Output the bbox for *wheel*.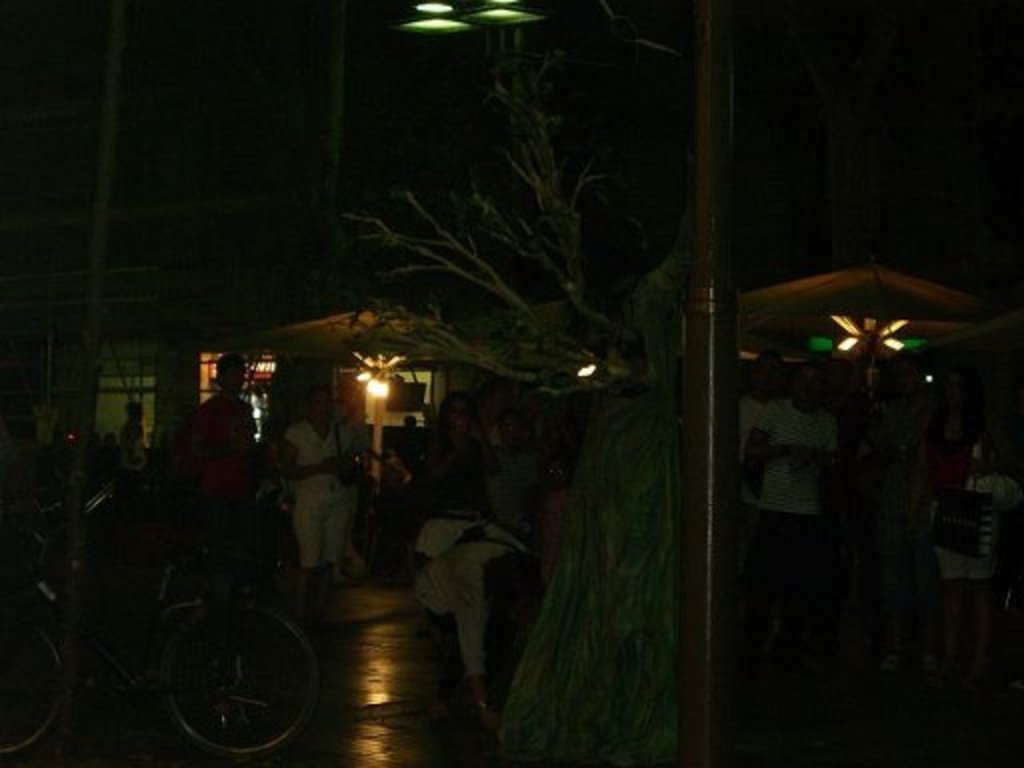
(2,606,74,766).
